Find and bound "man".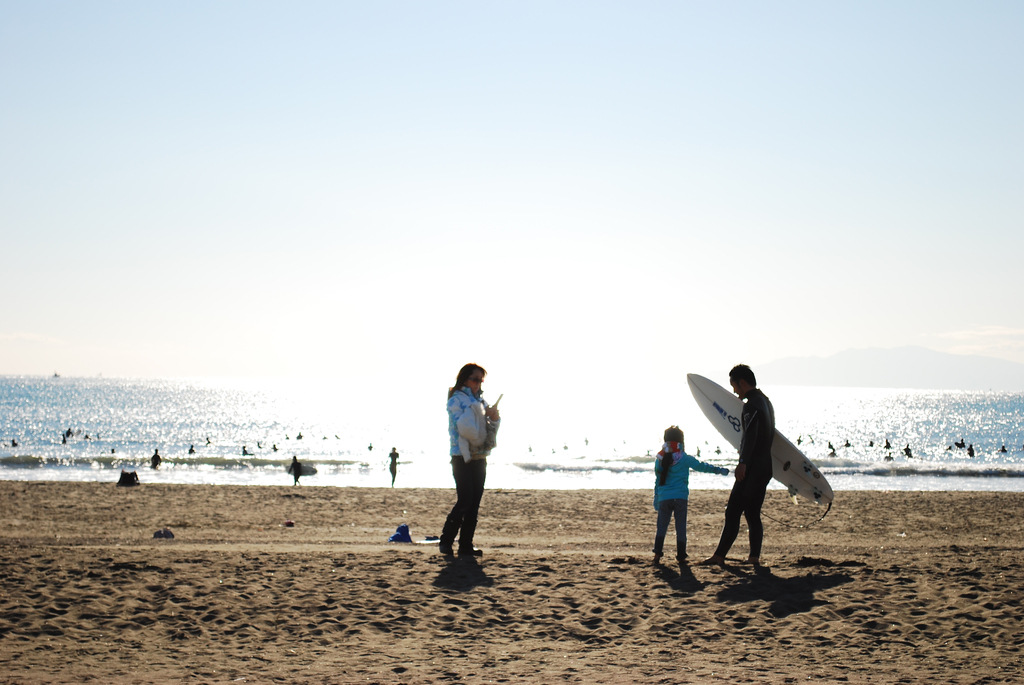
Bound: crop(697, 365, 808, 591).
